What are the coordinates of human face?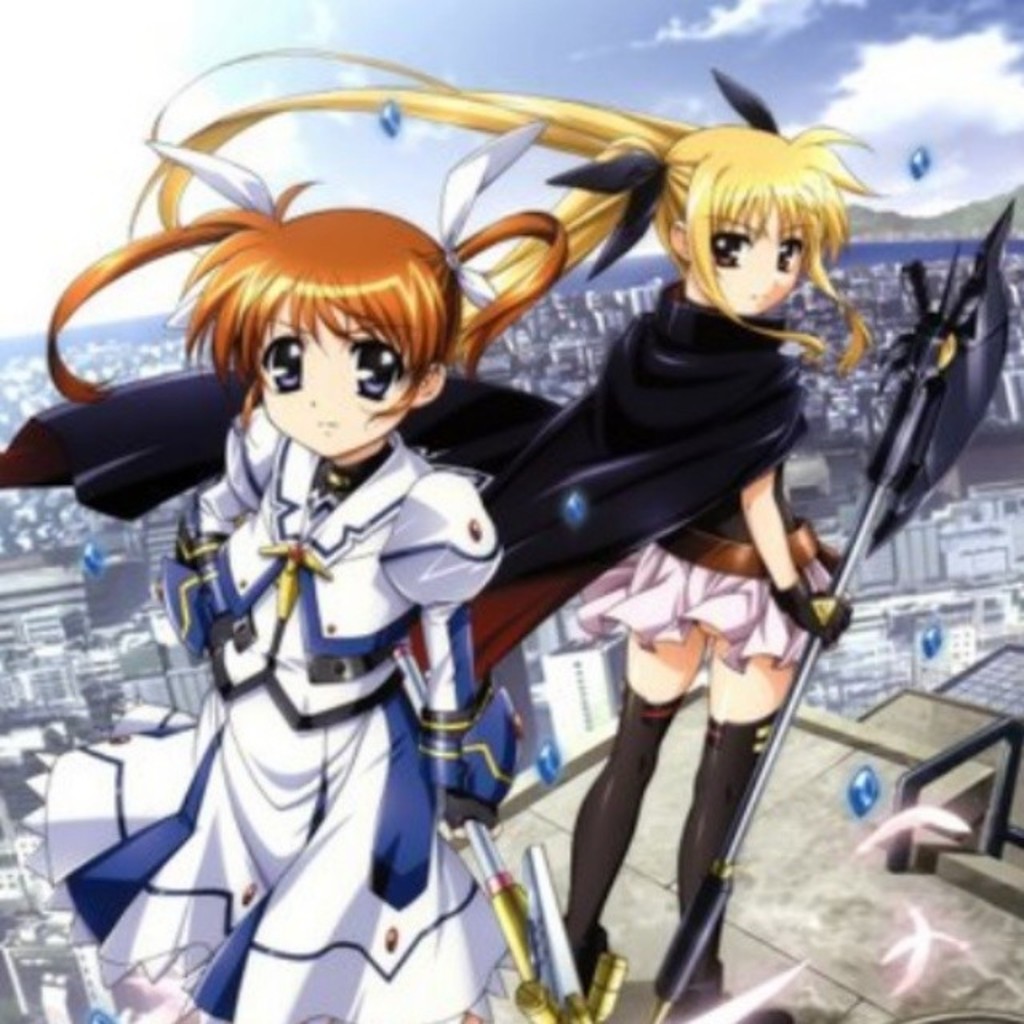
250 288 414 462.
